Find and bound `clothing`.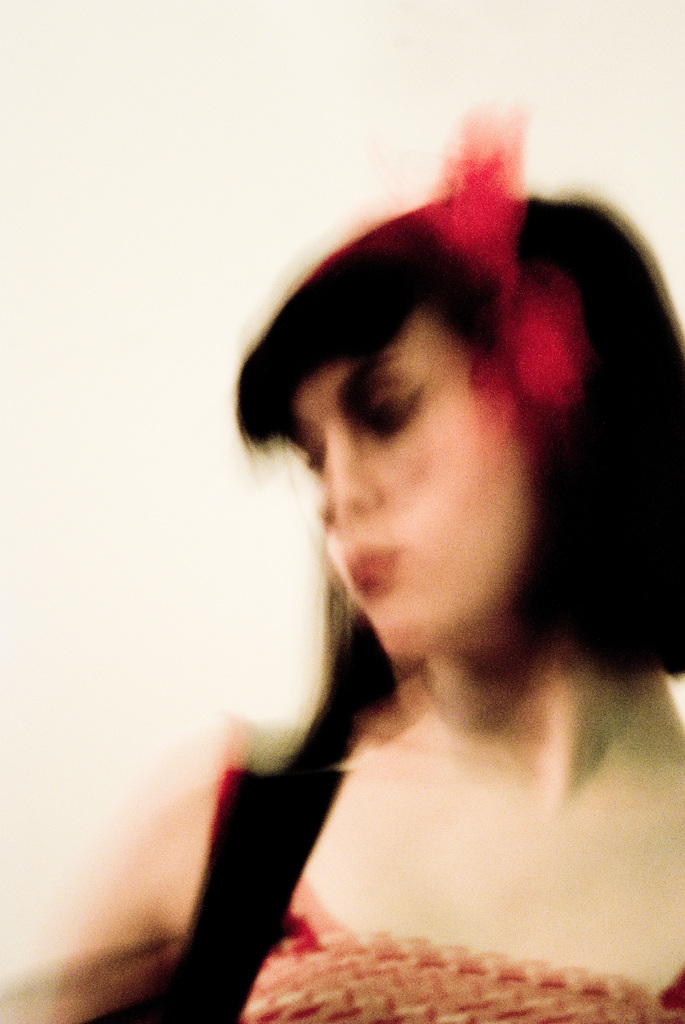
Bound: bbox(182, 732, 684, 1023).
